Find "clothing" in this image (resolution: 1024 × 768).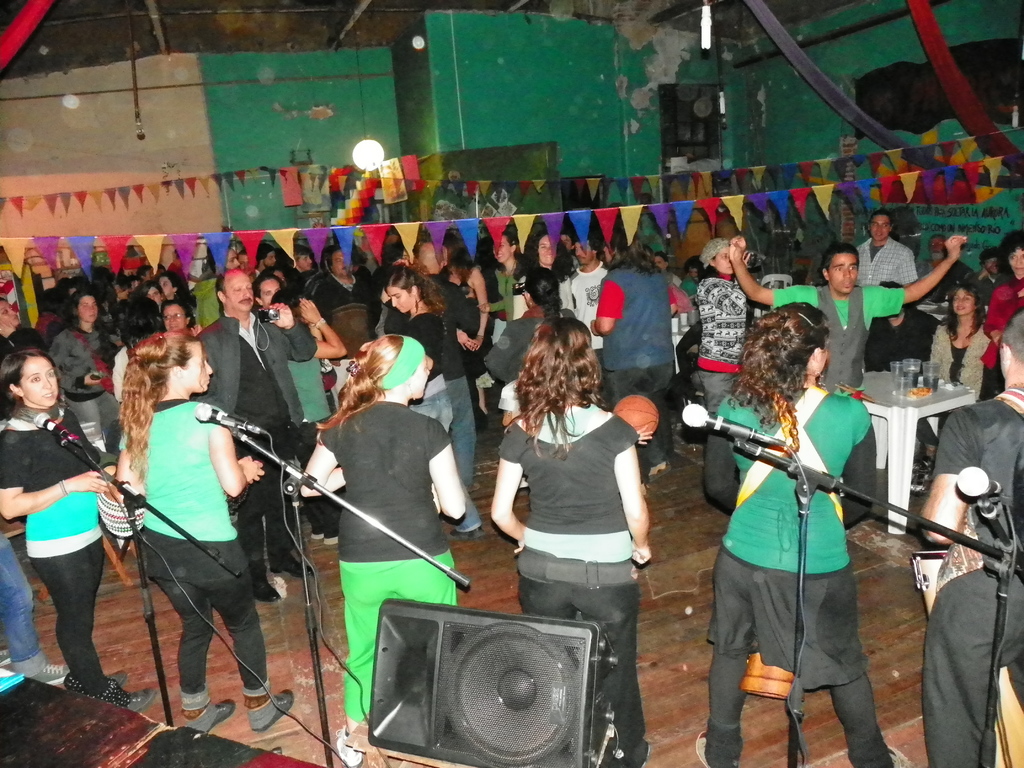
<bbox>486, 259, 537, 333</bbox>.
